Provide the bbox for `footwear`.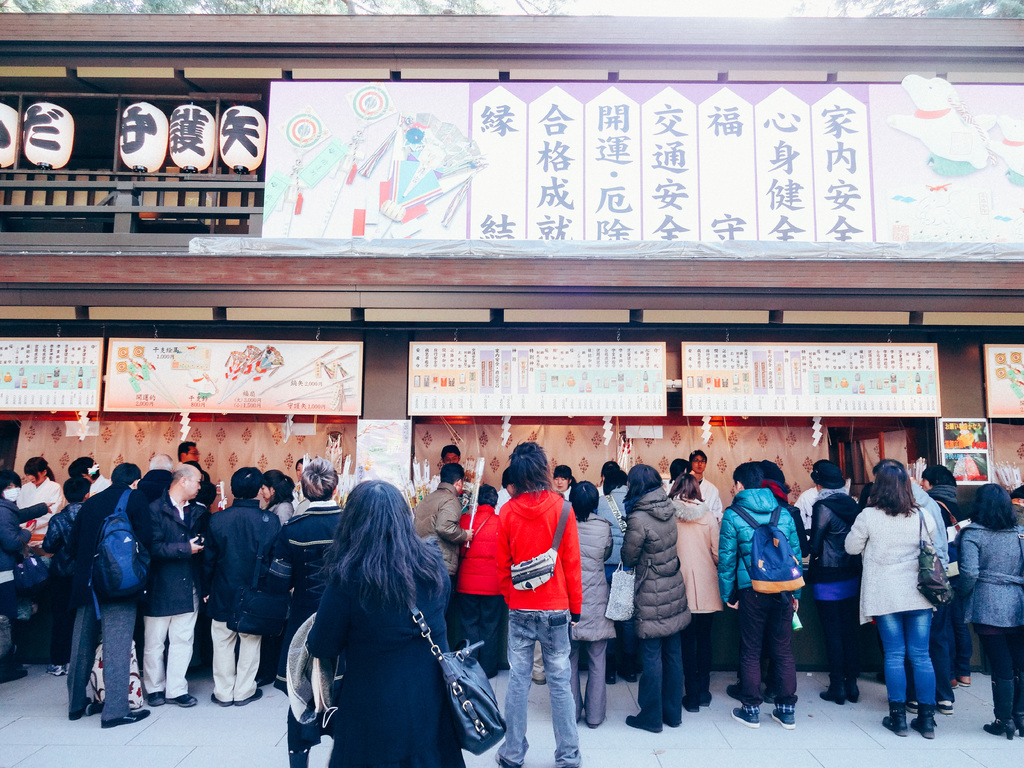
844:691:858:705.
